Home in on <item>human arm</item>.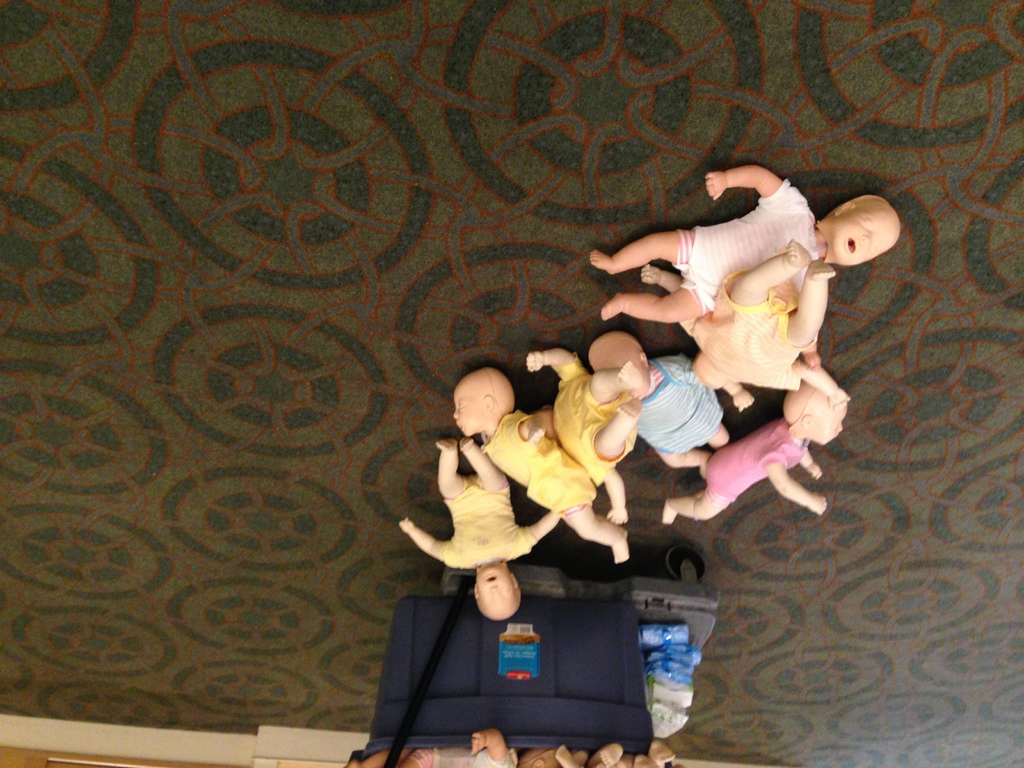
Homed in at 394/522/454/564.
